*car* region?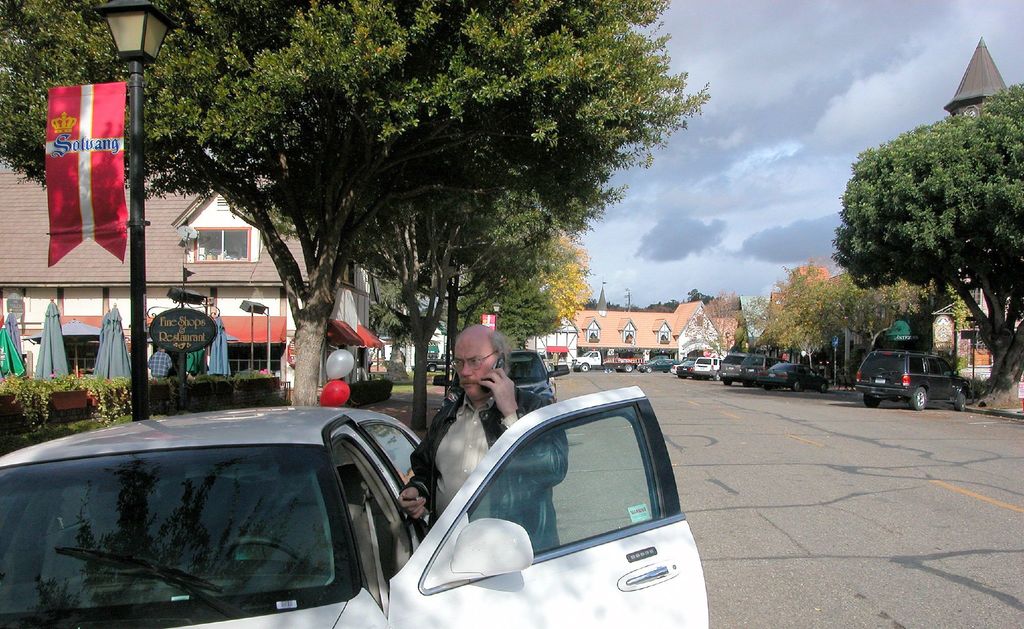
bbox=(0, 380, 712, 628)
